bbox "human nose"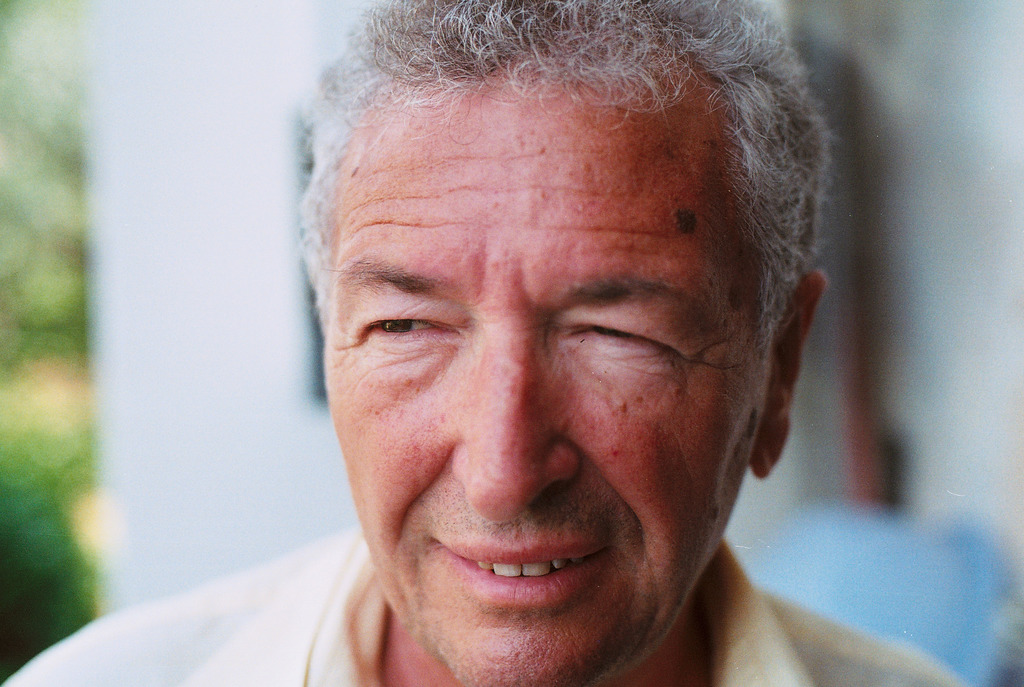
(x1=450, y1=330, x2=580, y2=524)
